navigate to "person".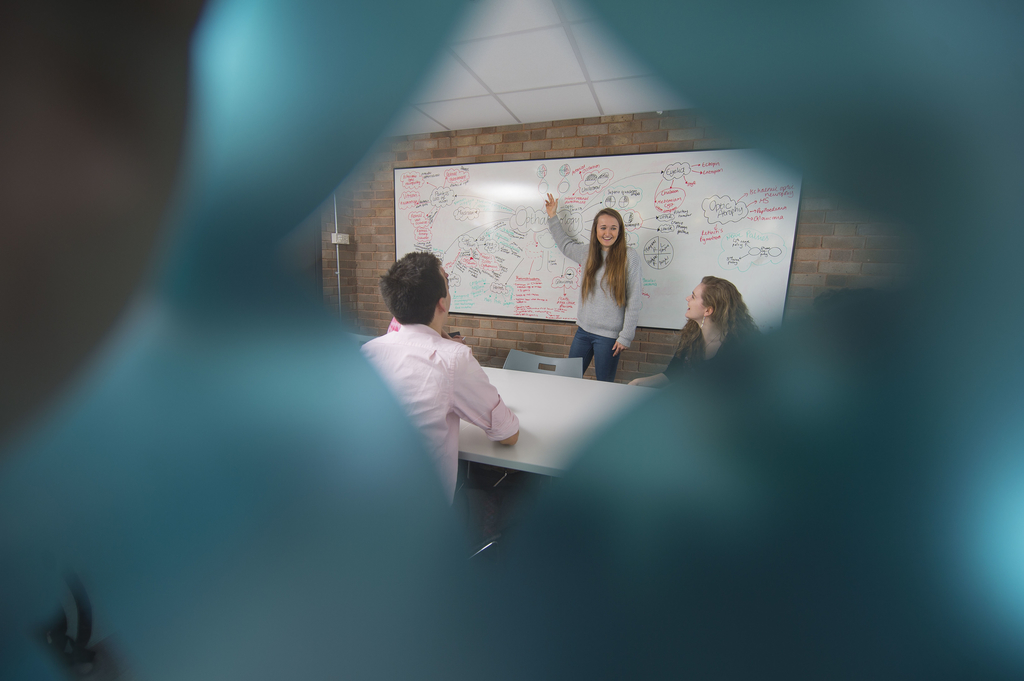
Navigation target: Rect(549, 195, 641, 381).
